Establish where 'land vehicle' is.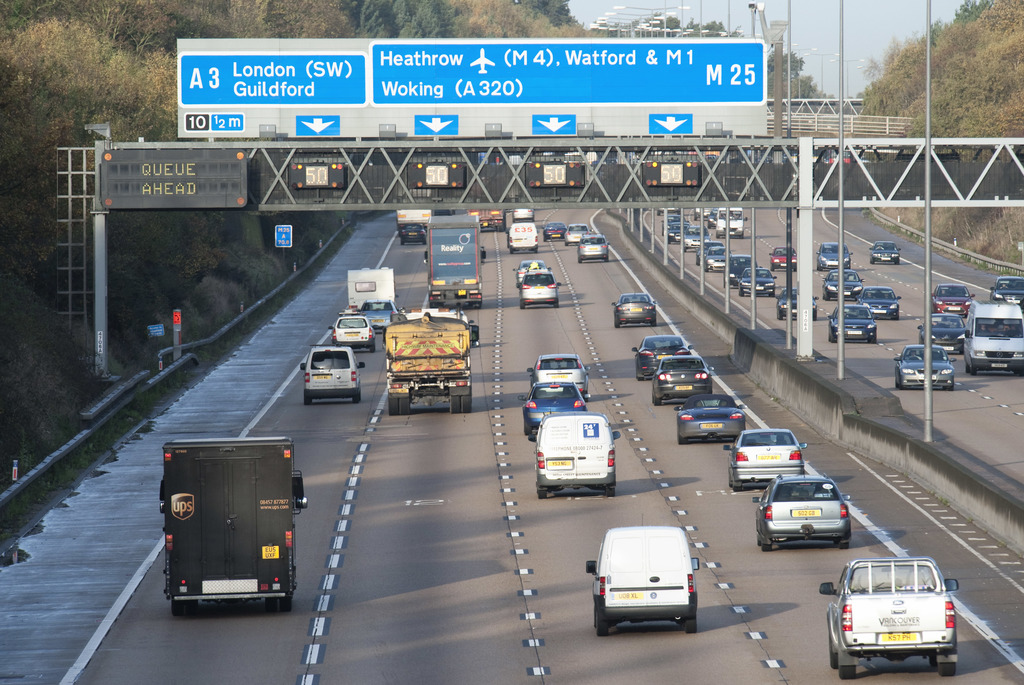
Established at bbox=(586, 518, 698, 638).
